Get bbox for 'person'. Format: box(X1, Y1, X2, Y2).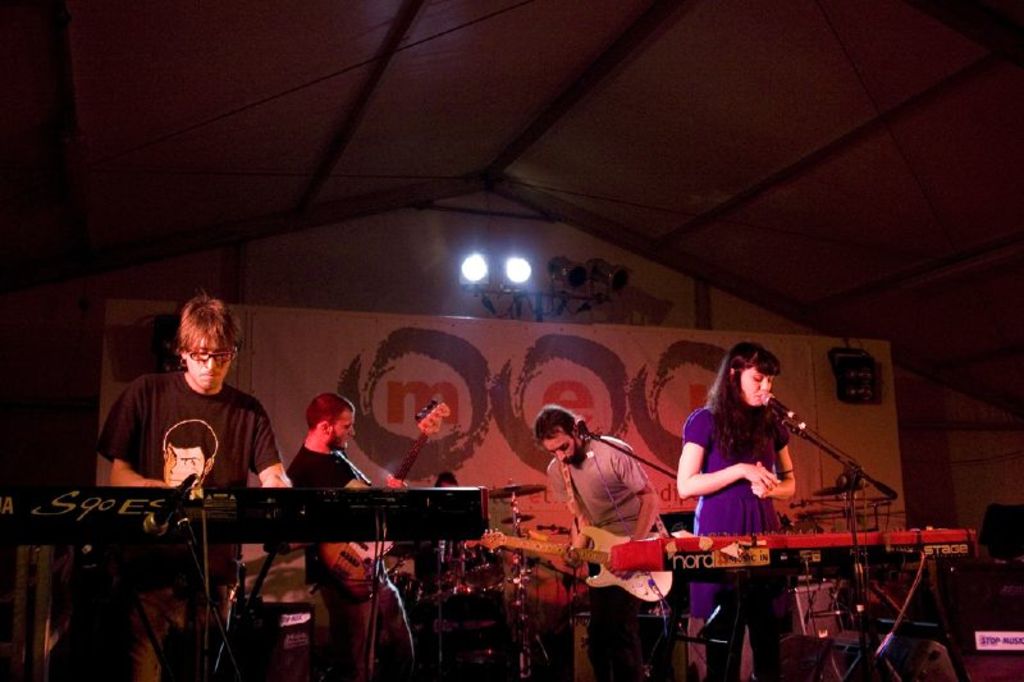
box(102, 290, 298, 681).
